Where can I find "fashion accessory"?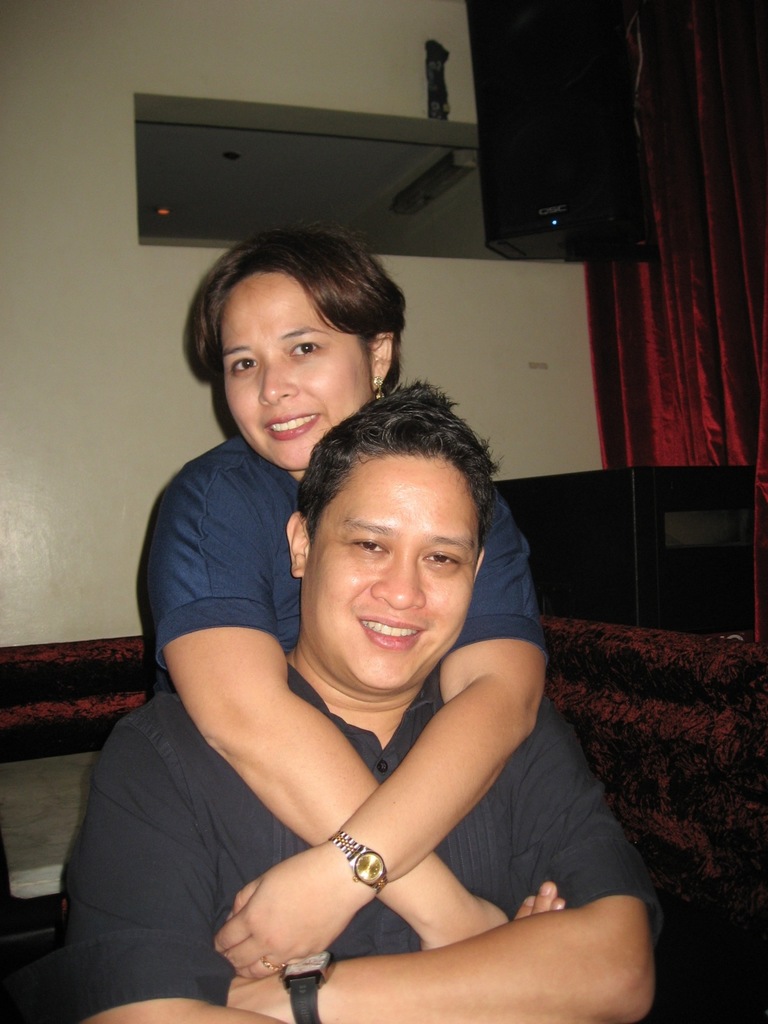
You can find it at {"left": 276, "top": 955, "right": 338, "bottom": 1023}.
